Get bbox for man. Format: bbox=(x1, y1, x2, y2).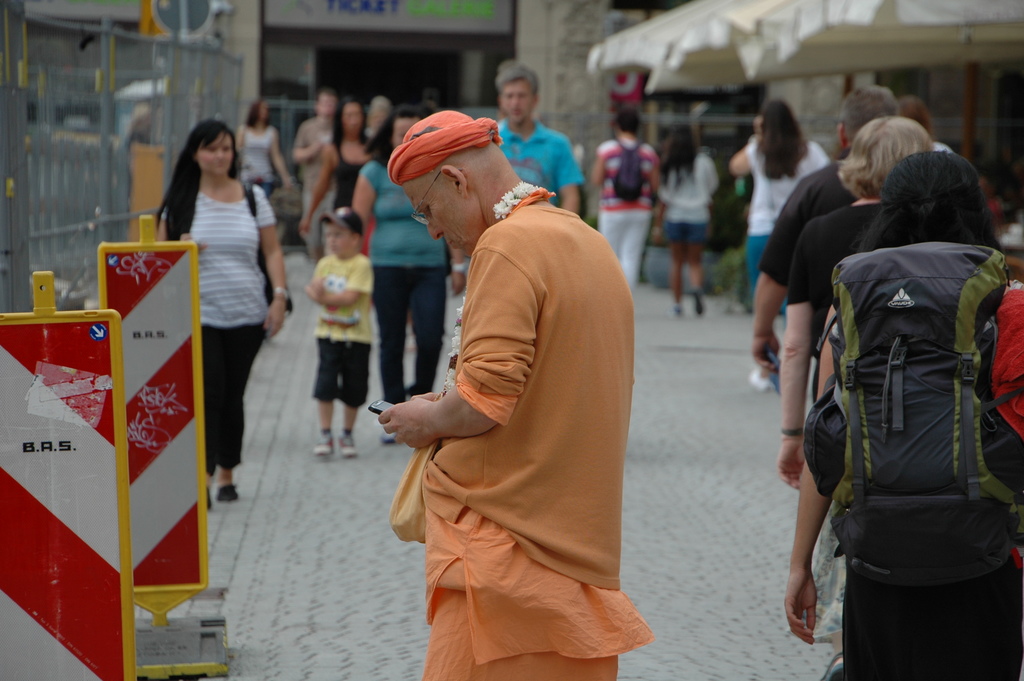
bbox=(361, 110, 645, 672).
